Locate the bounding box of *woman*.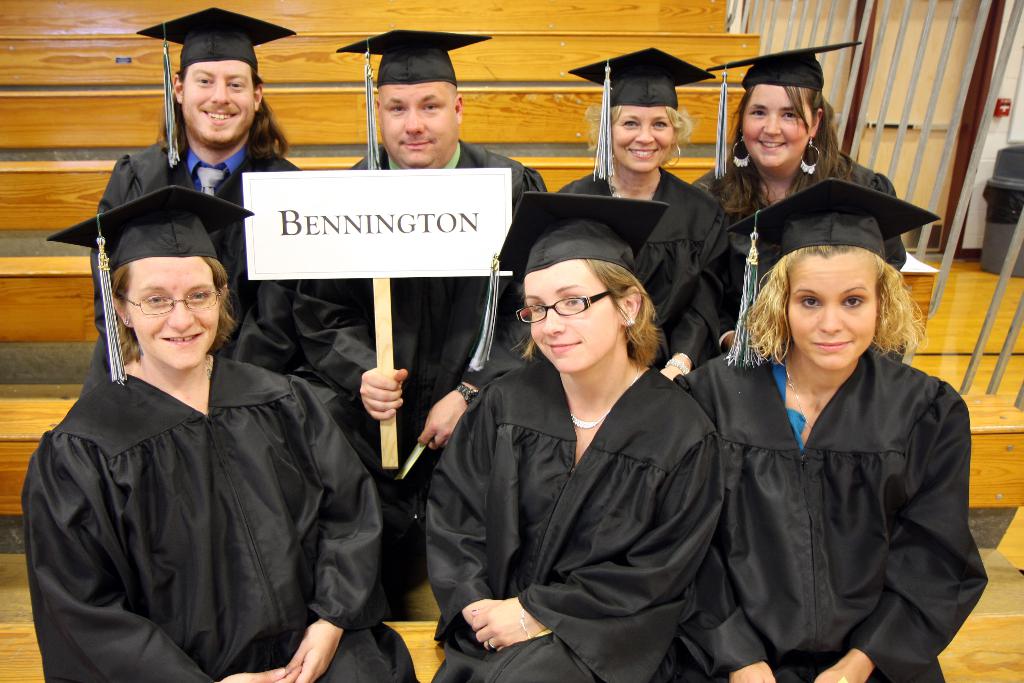
Bounding box: 547/38/748/391.
